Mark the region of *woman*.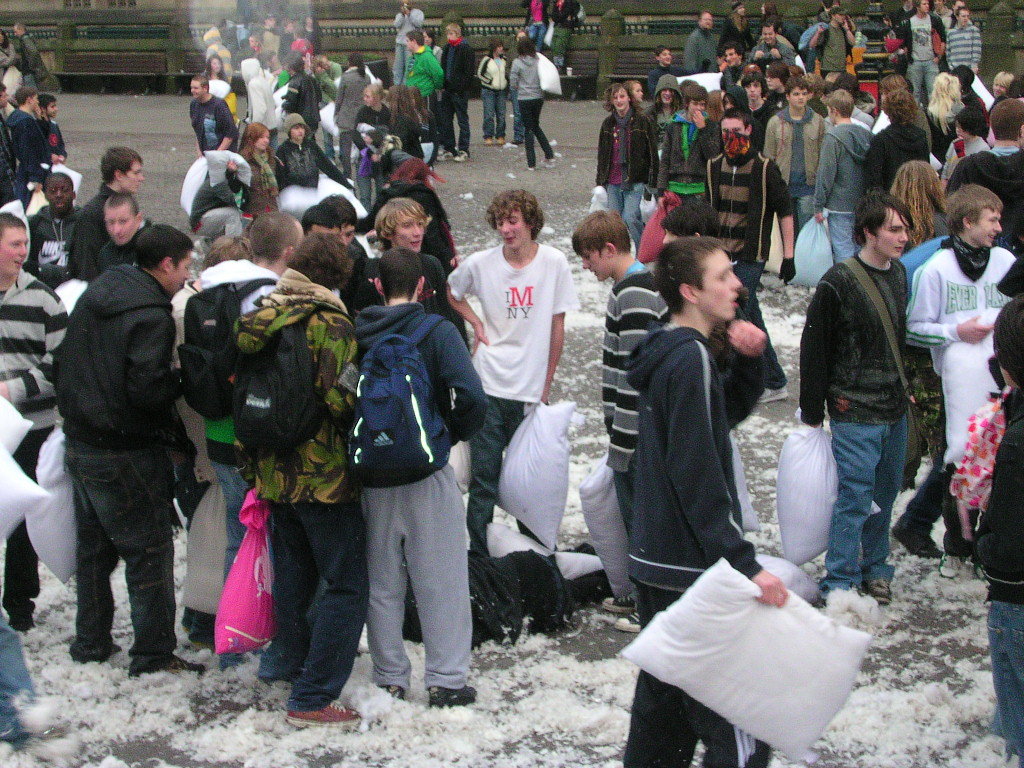
Region: (x1=203, y1=53, x2=226, y2=102).
